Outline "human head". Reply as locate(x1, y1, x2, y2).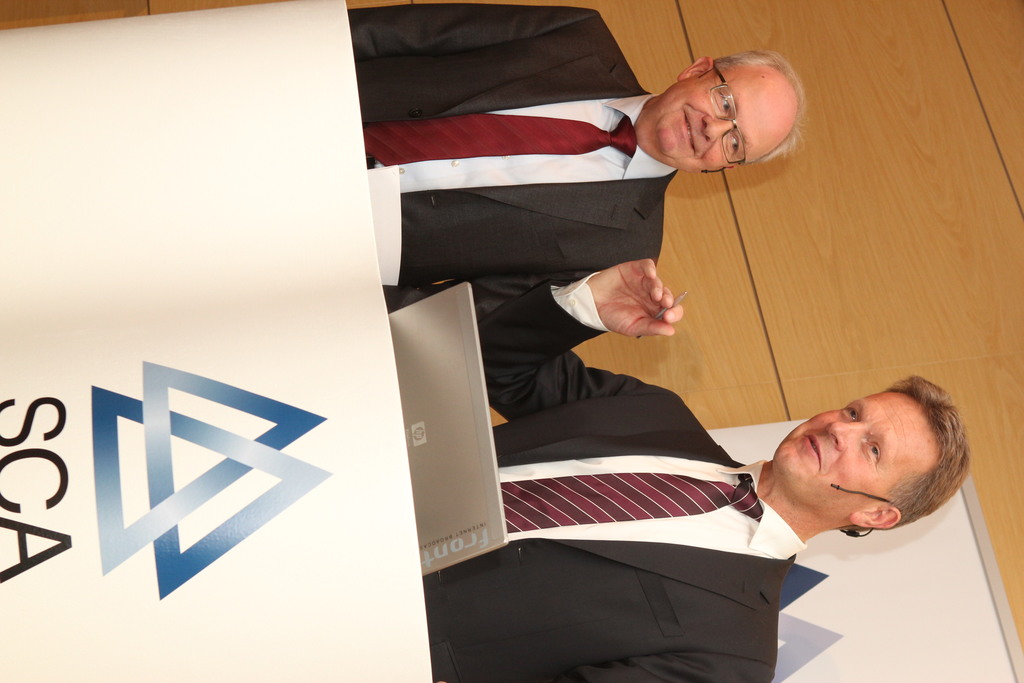
locate(650, 44, 806, 176).
